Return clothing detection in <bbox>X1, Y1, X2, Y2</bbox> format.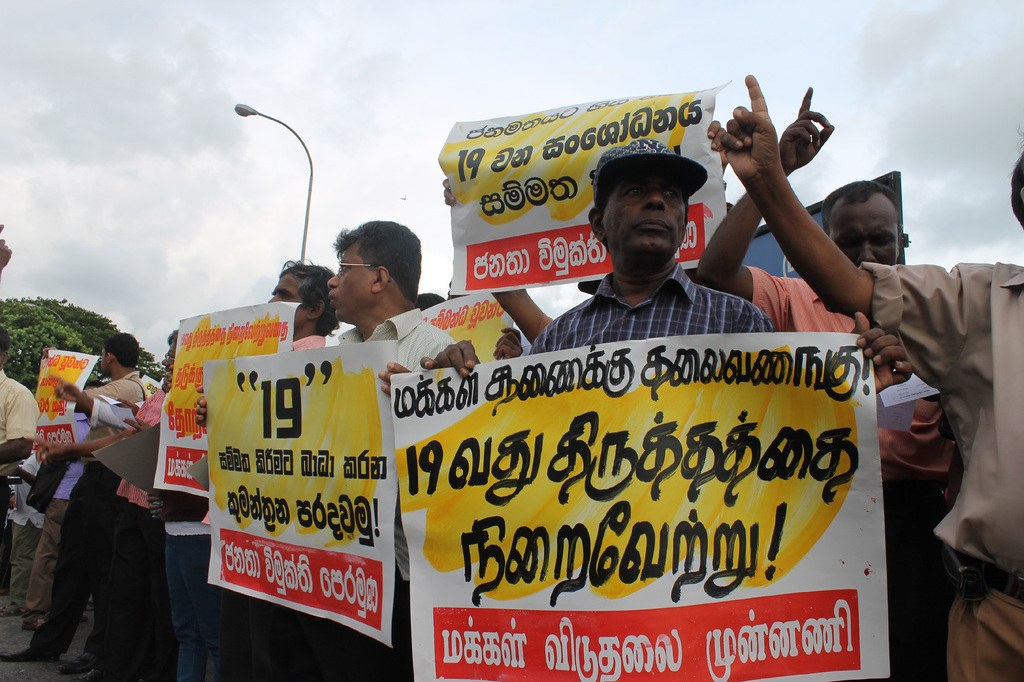
<bbox>30, 406, 85, 615</bbox>.
